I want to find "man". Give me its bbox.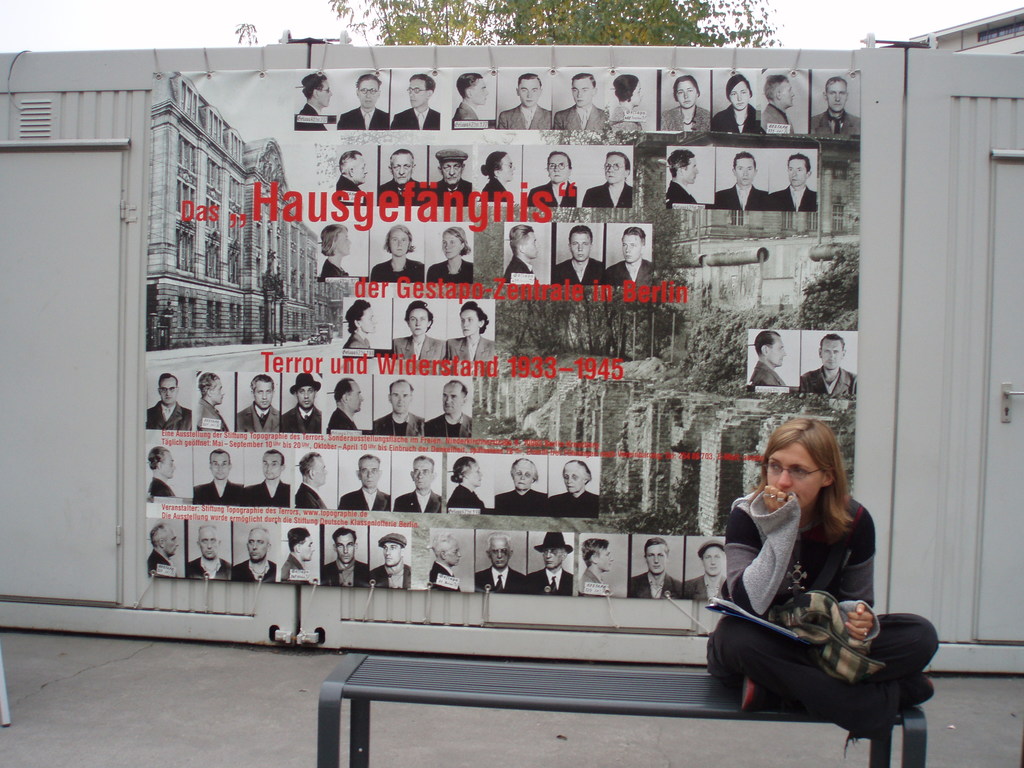
crop(342, 456, 396, 512).
